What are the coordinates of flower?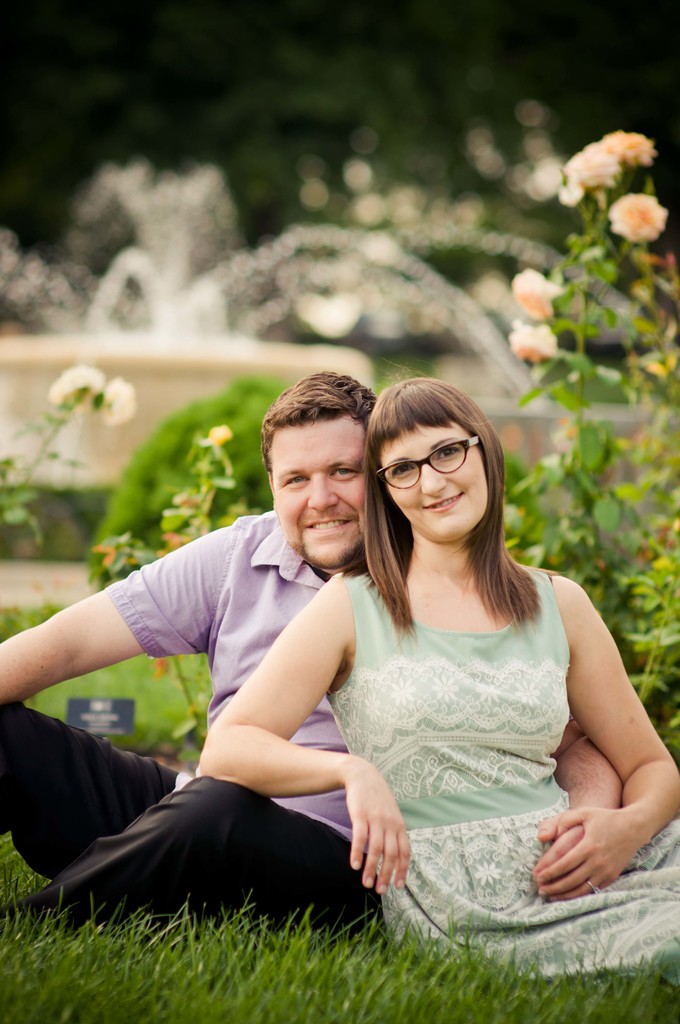
607:127:652:160.
